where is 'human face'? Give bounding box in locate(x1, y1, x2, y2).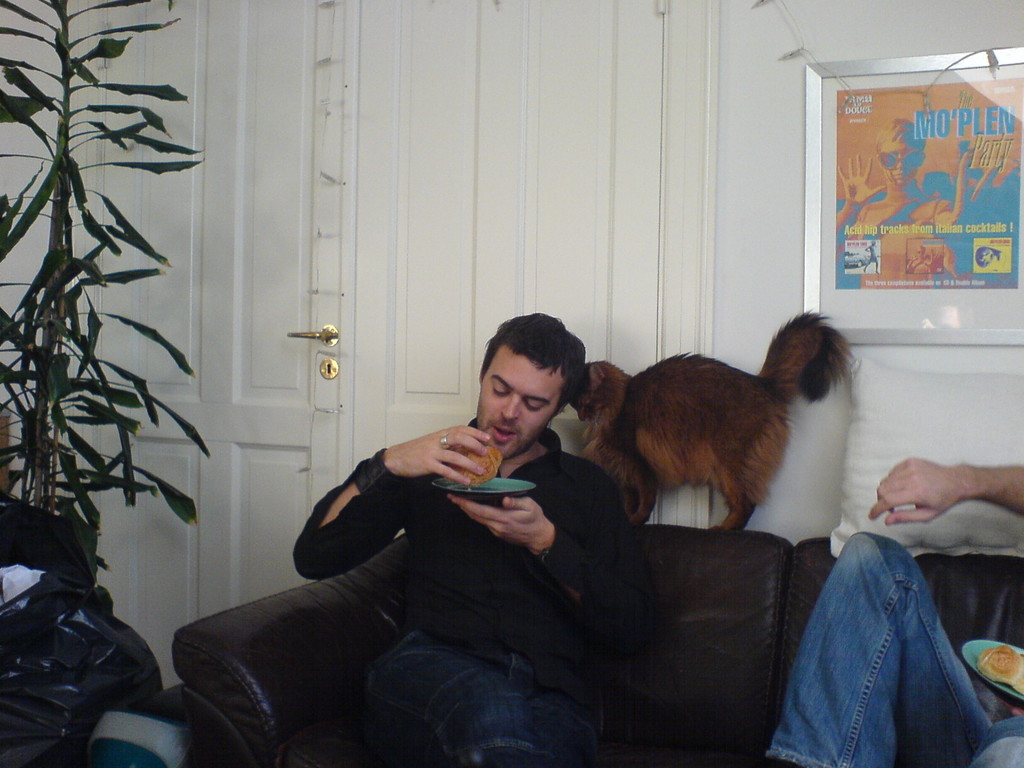
locate(476, 349, 558, 465).
